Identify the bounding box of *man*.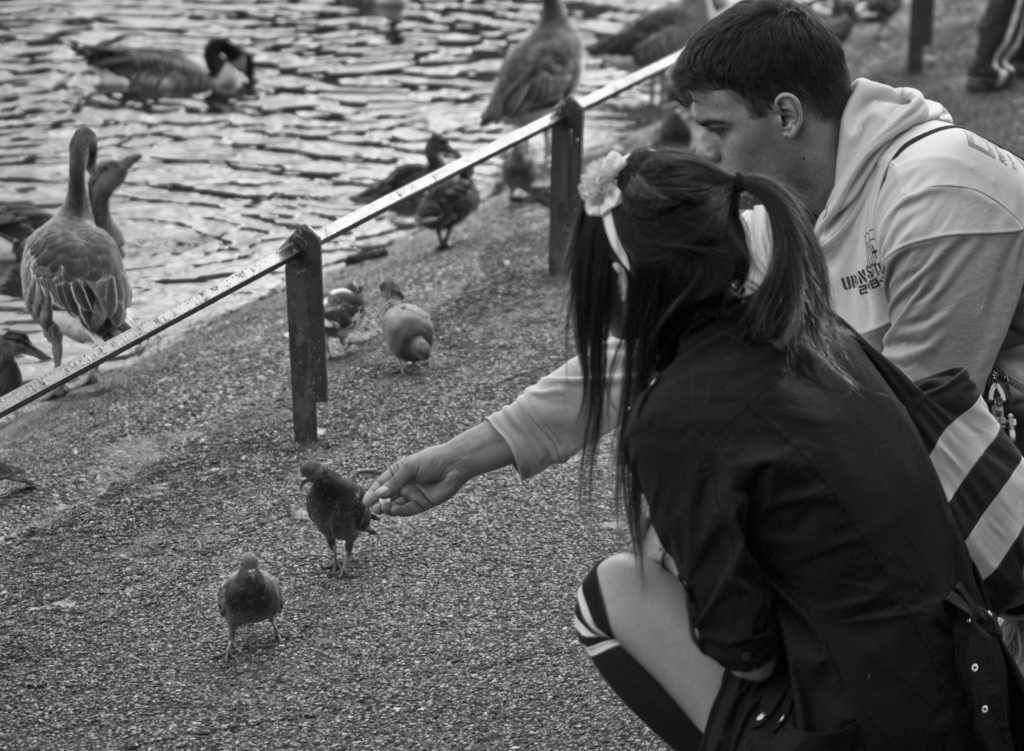
[left=360, top=0, right=1023, bottom=675].
